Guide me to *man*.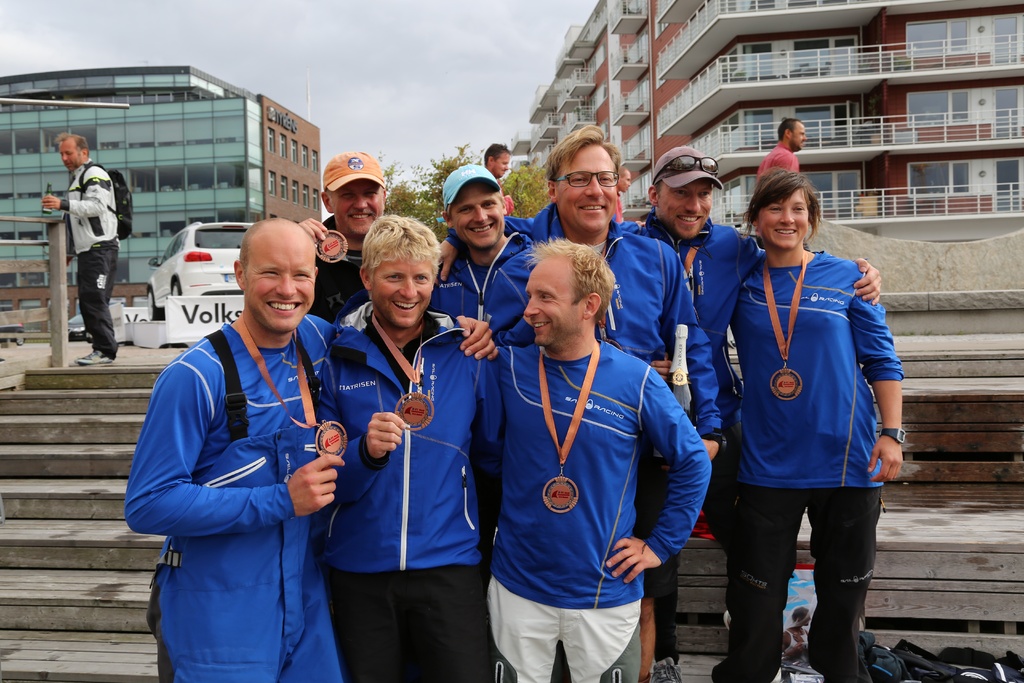
Guidance: crop(42, 130, 125, 366).
